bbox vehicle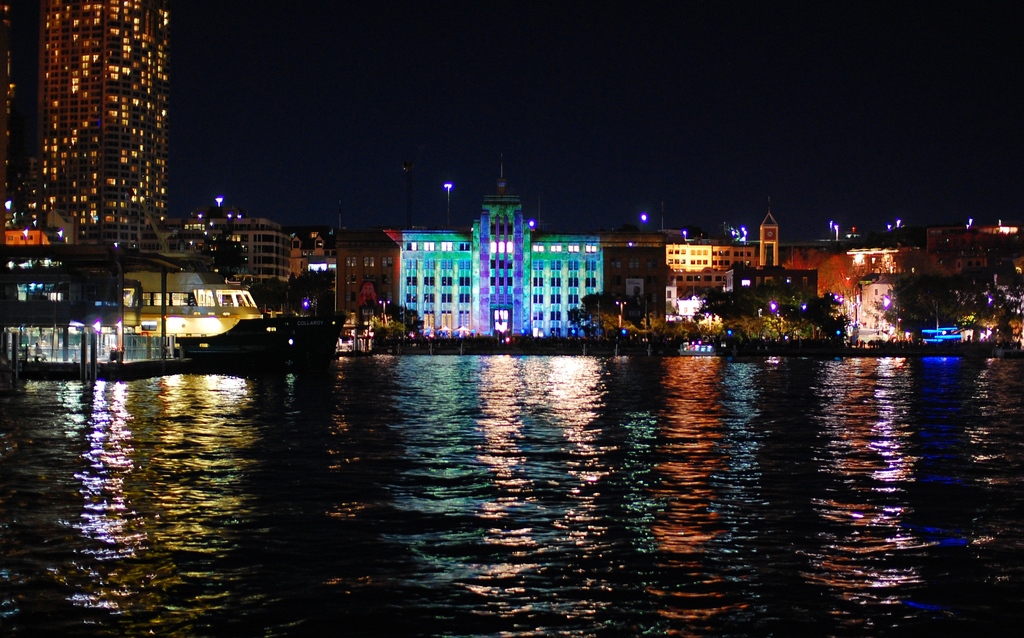
bbox=(919, 324, 967, 356)
